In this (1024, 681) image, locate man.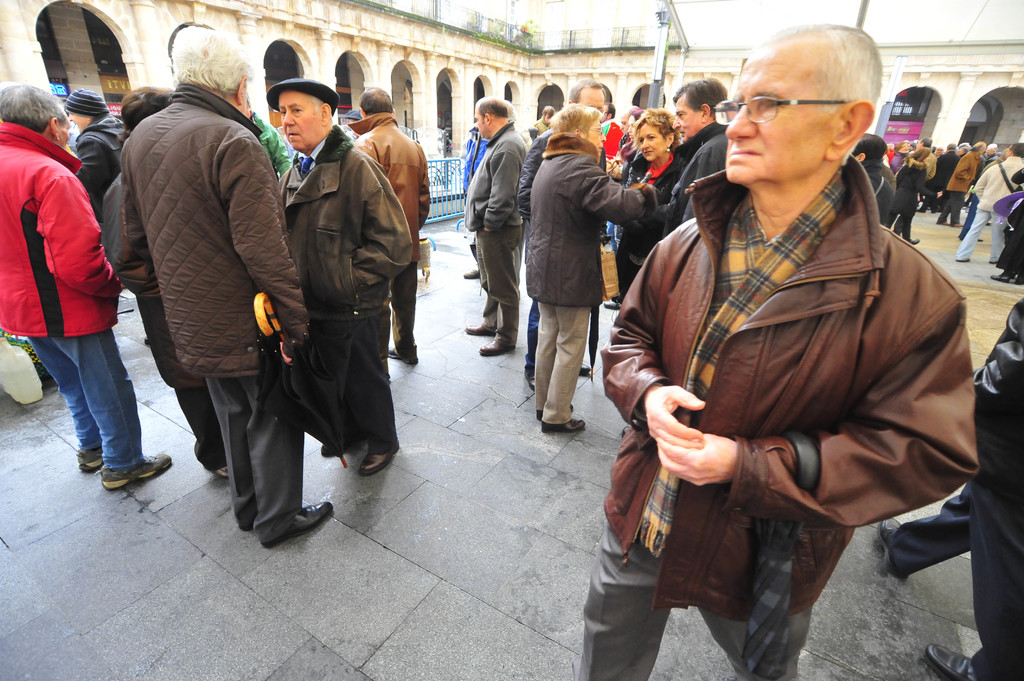
Bounding box: select_region(344, 84, 429, 364).
